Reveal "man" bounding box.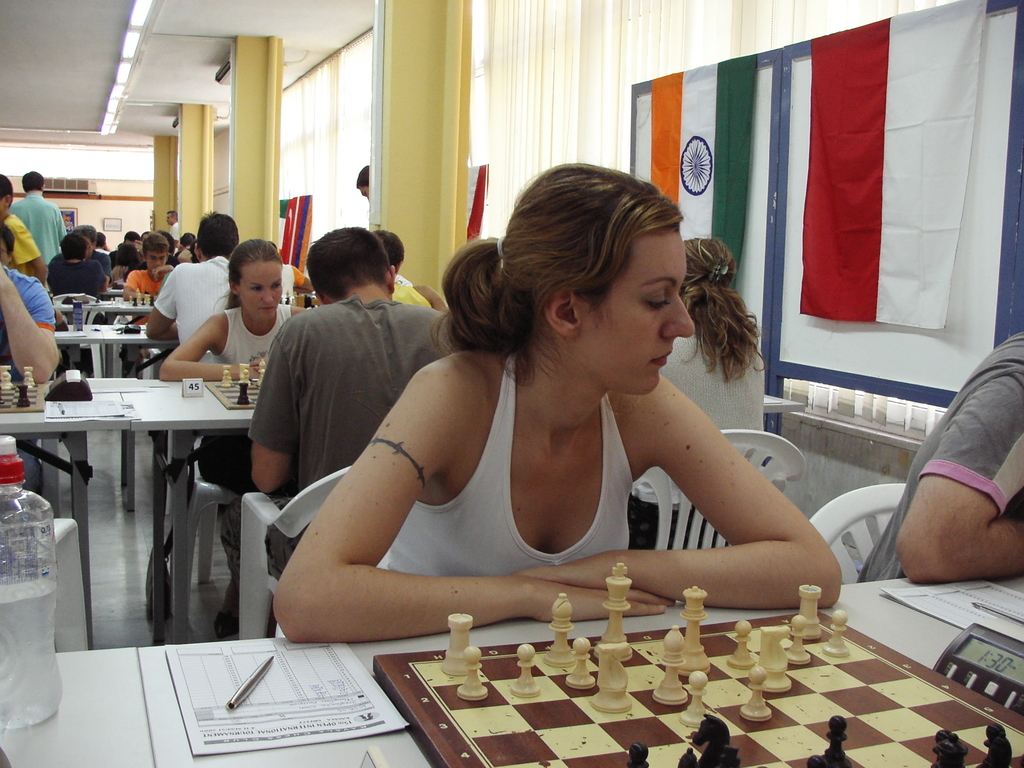
Revealed: left=83, top=221, right=111, bottom=273.
